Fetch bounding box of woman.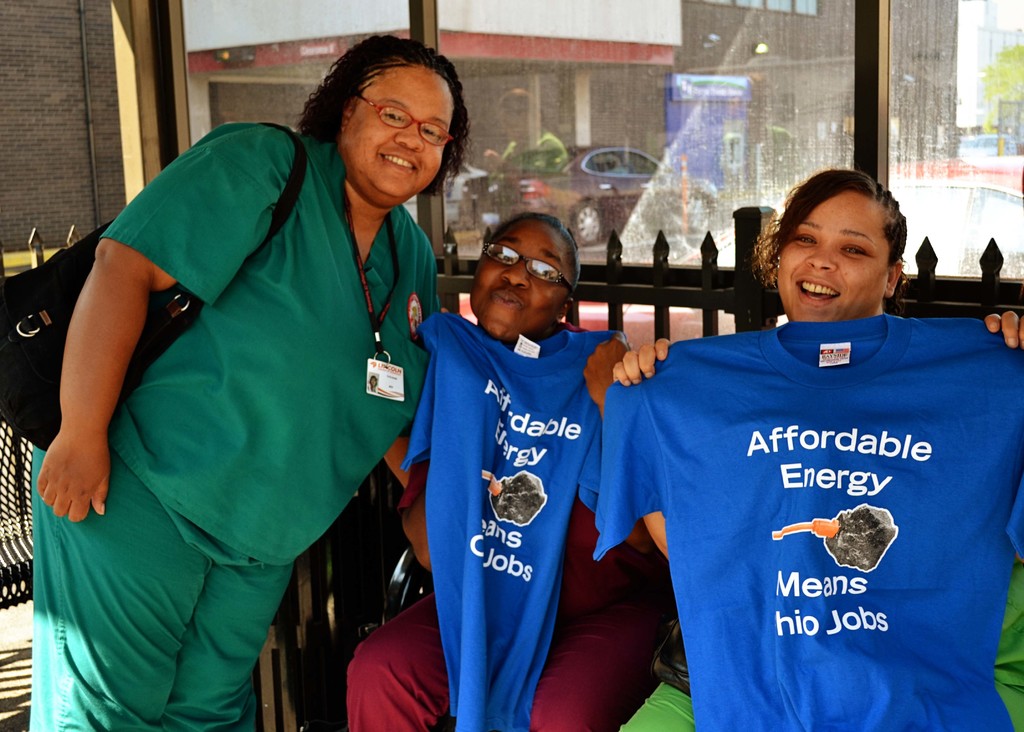
Bbox: {"left": 25, "top": 53, "right": 465, "bottom": 719}.
